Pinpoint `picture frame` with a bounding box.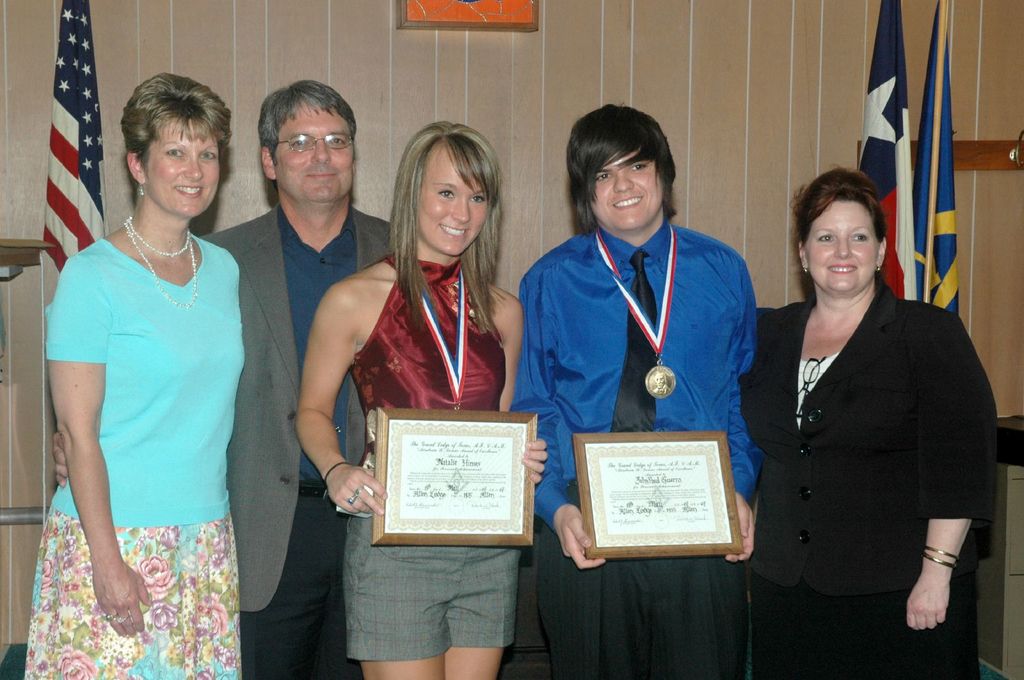
359:404:538:555.
